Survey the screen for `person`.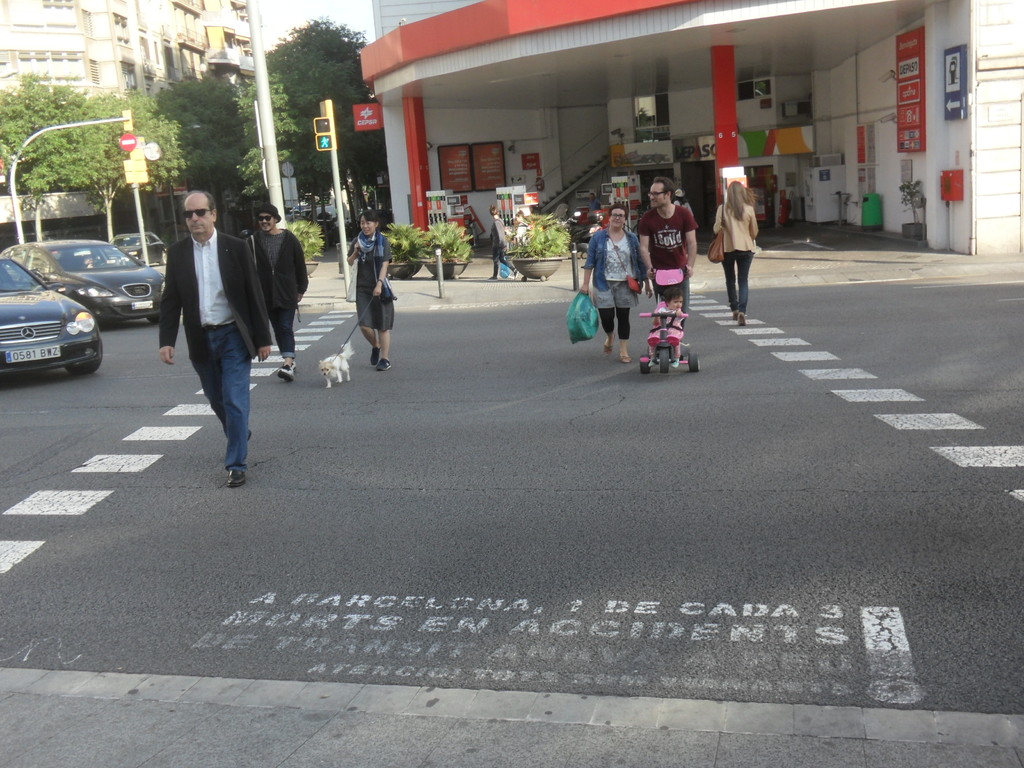
Survey found: crop(593, 195, 648, 348).
